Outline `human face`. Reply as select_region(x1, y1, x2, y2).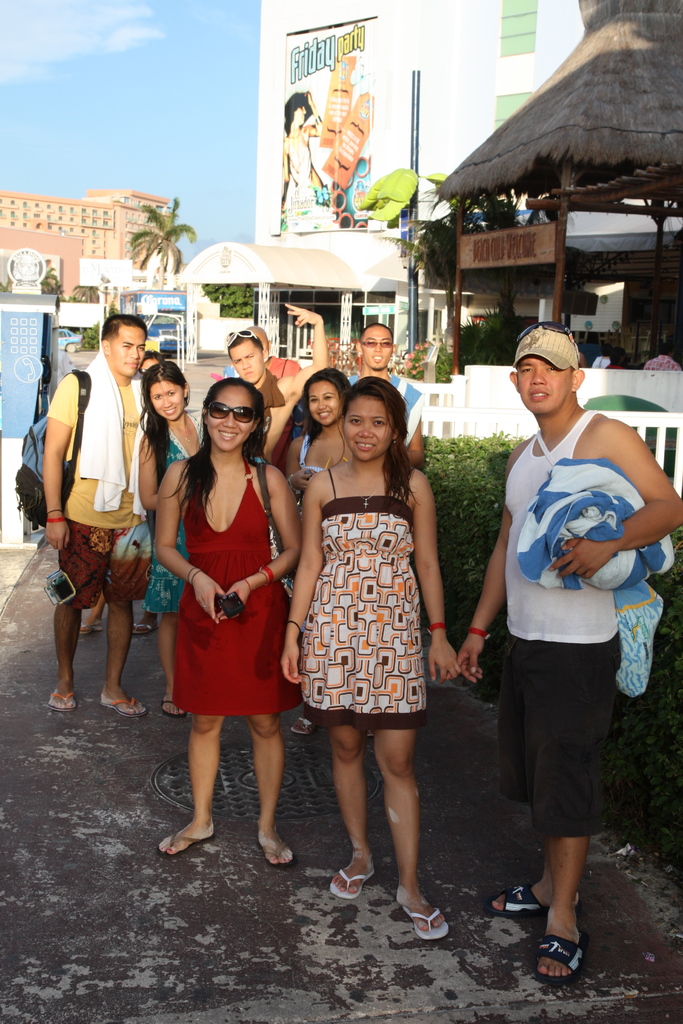
select_region(307, 384, 336, 419).
